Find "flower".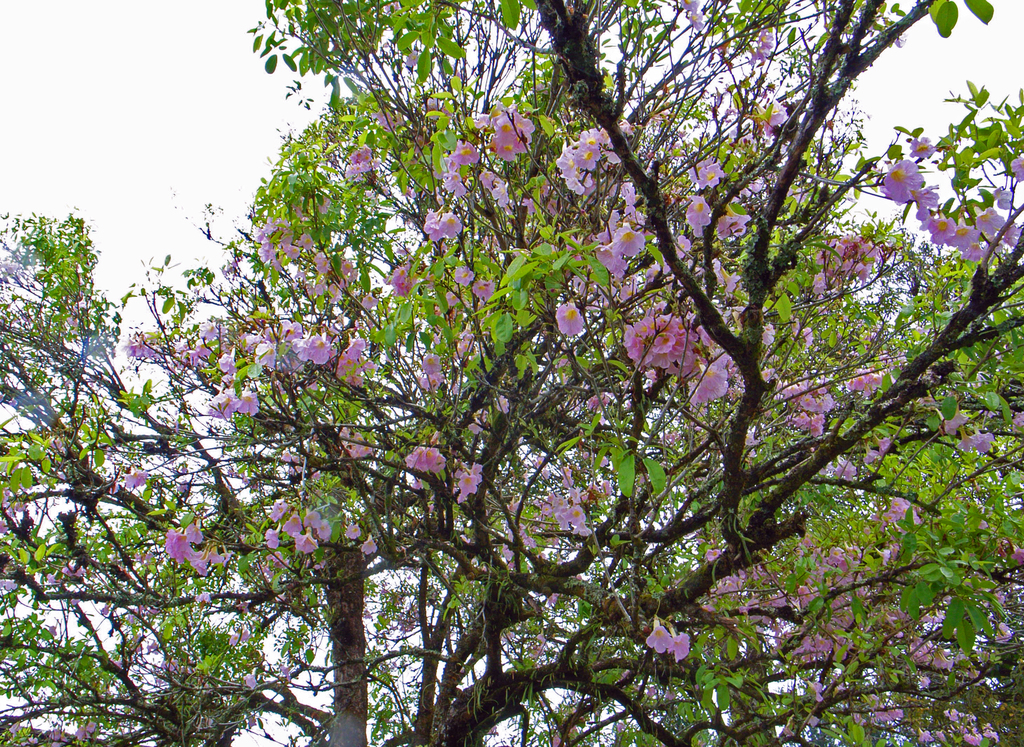
detection(939, 406, 974, 434).
